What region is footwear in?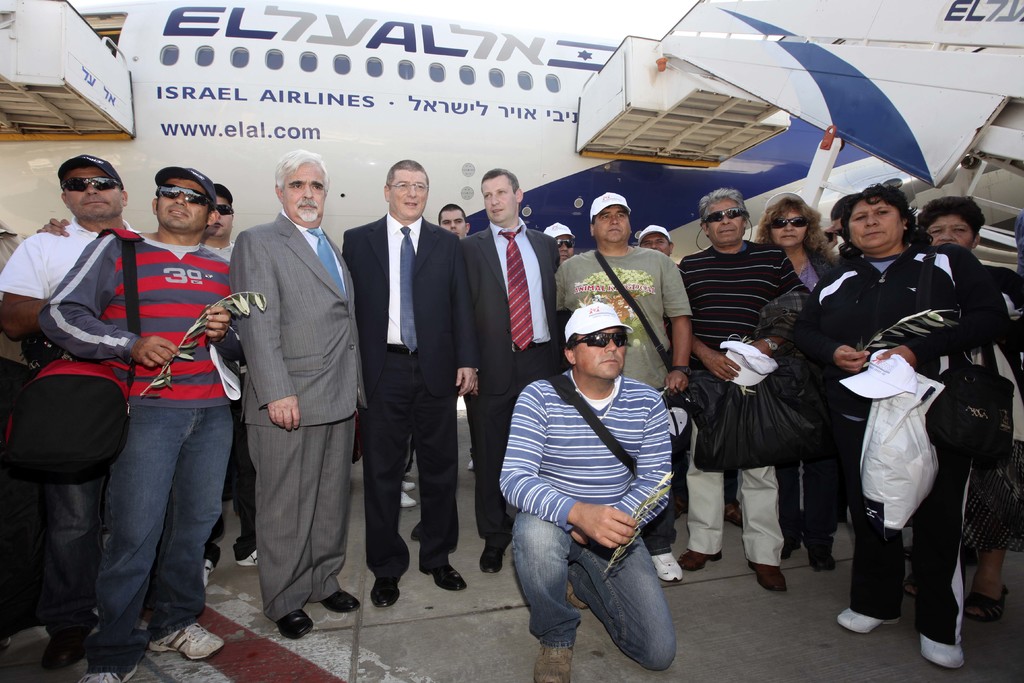
369,575,403,607.
